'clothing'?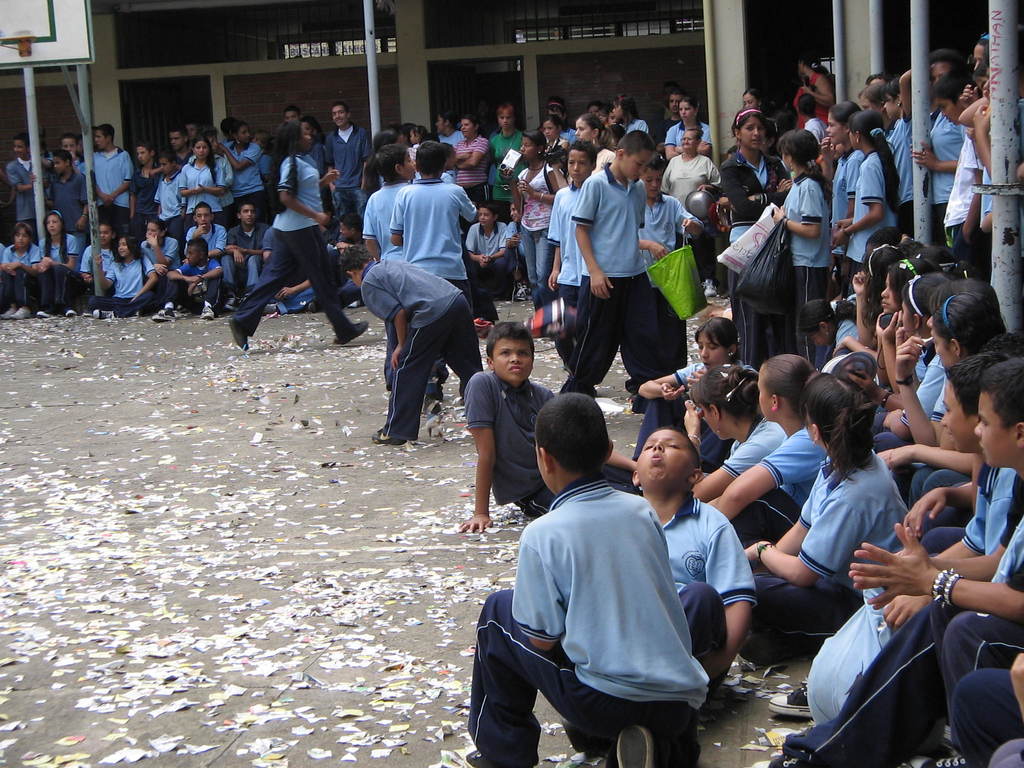
179:161:226:220
